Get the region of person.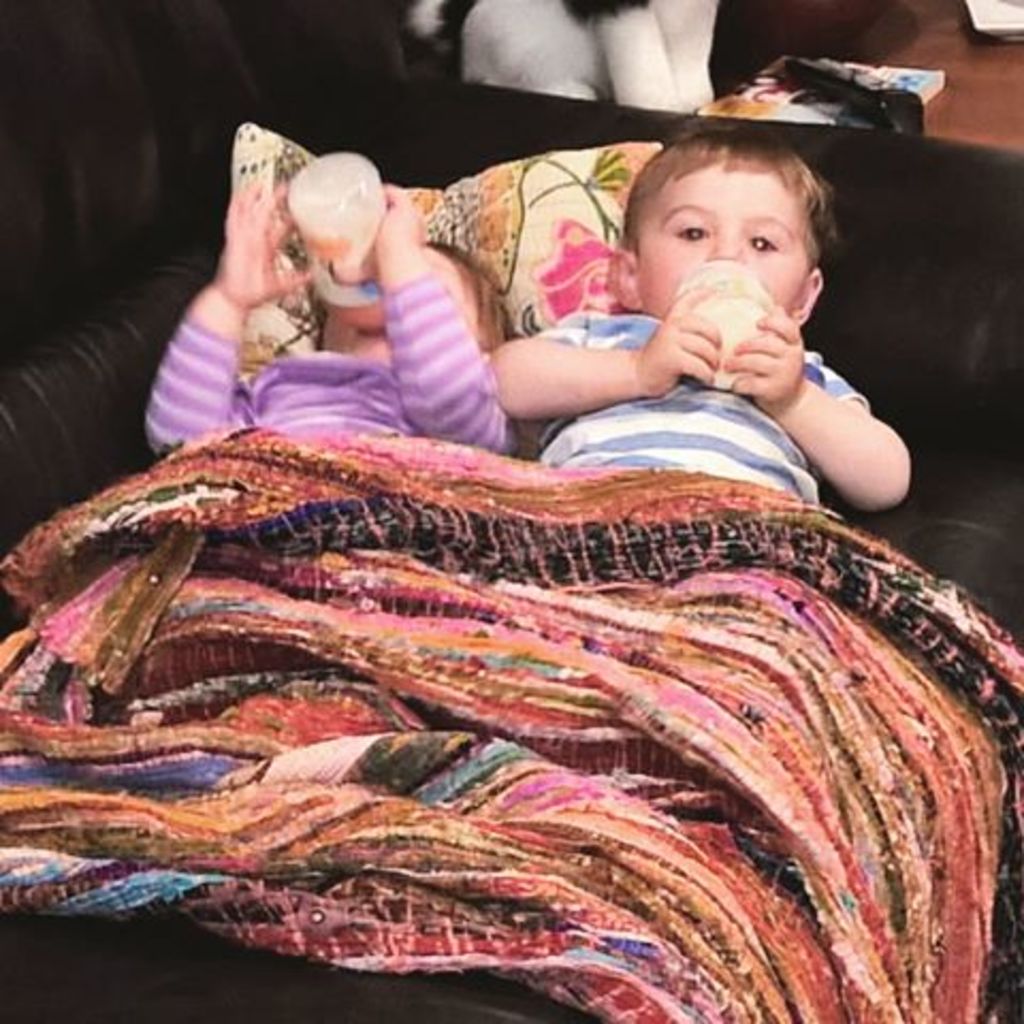
select_region(439, 96, 902, 510).
